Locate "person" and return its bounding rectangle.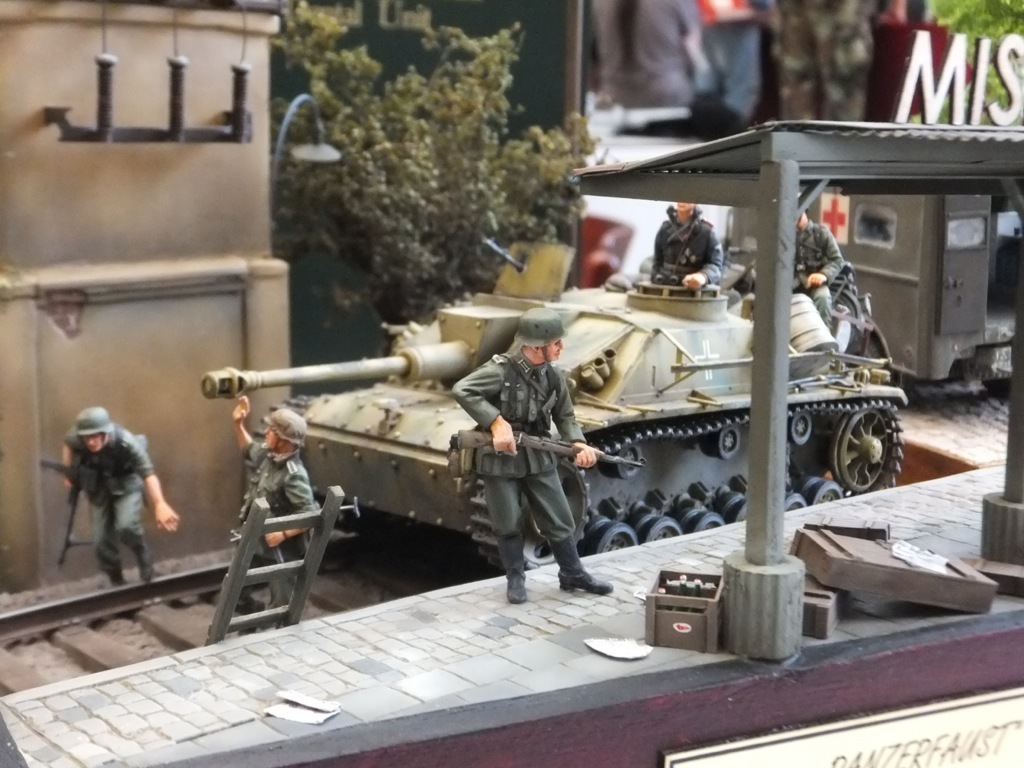
rect(647, 198, 716, 296).
